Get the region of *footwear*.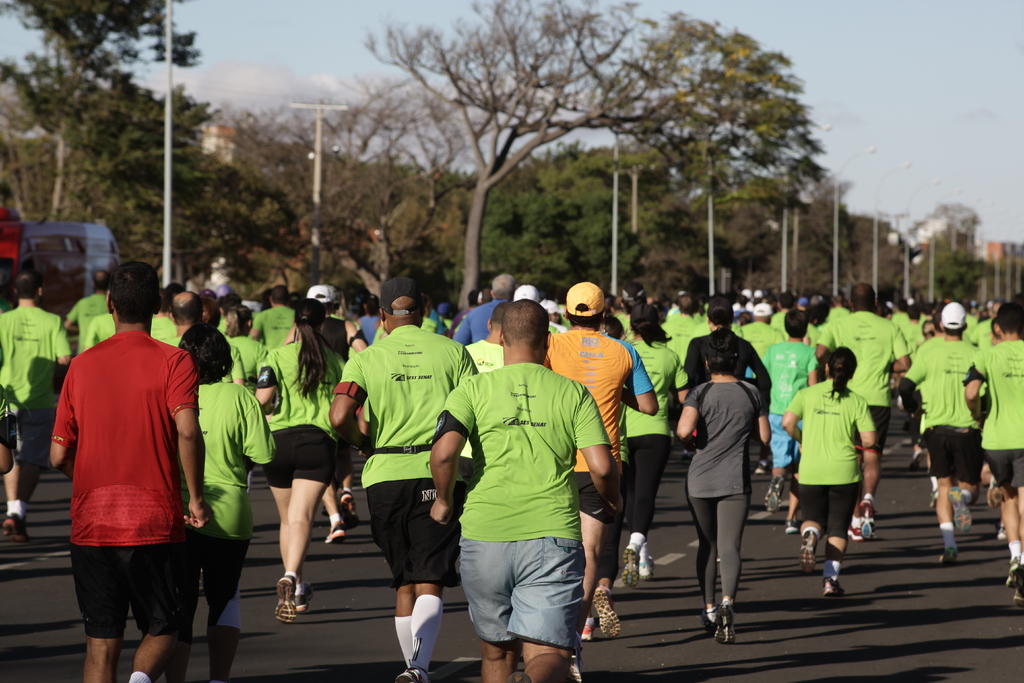
5 514 29 545.
